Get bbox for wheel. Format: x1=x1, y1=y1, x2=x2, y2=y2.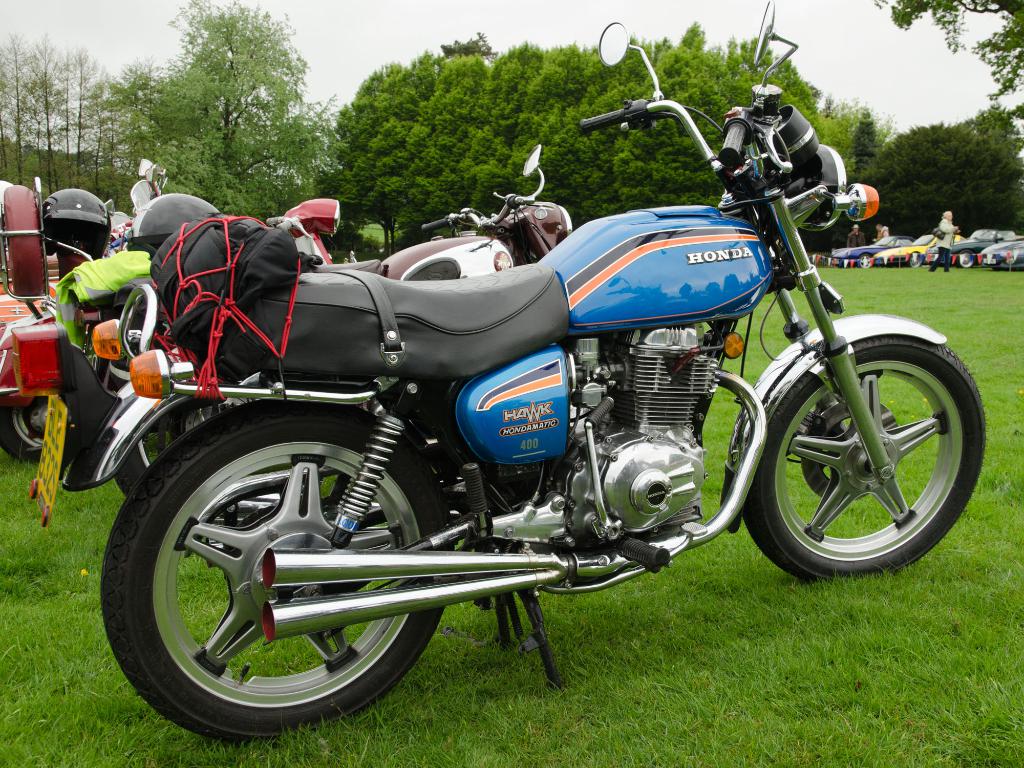
x1=98, y1=422, x2=452, y2=732.
